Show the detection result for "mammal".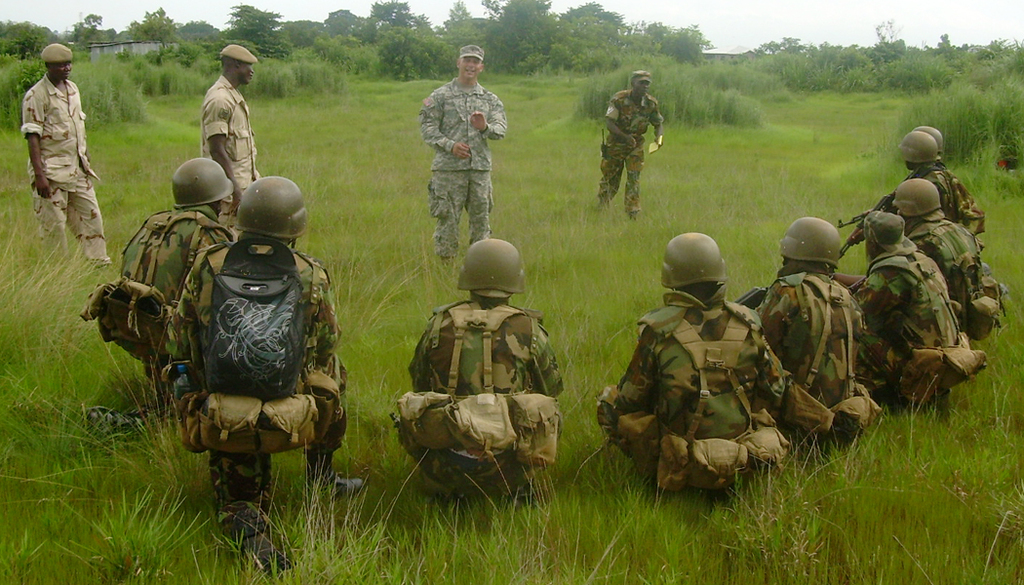
l=419, t=39, r=503, b=255.
